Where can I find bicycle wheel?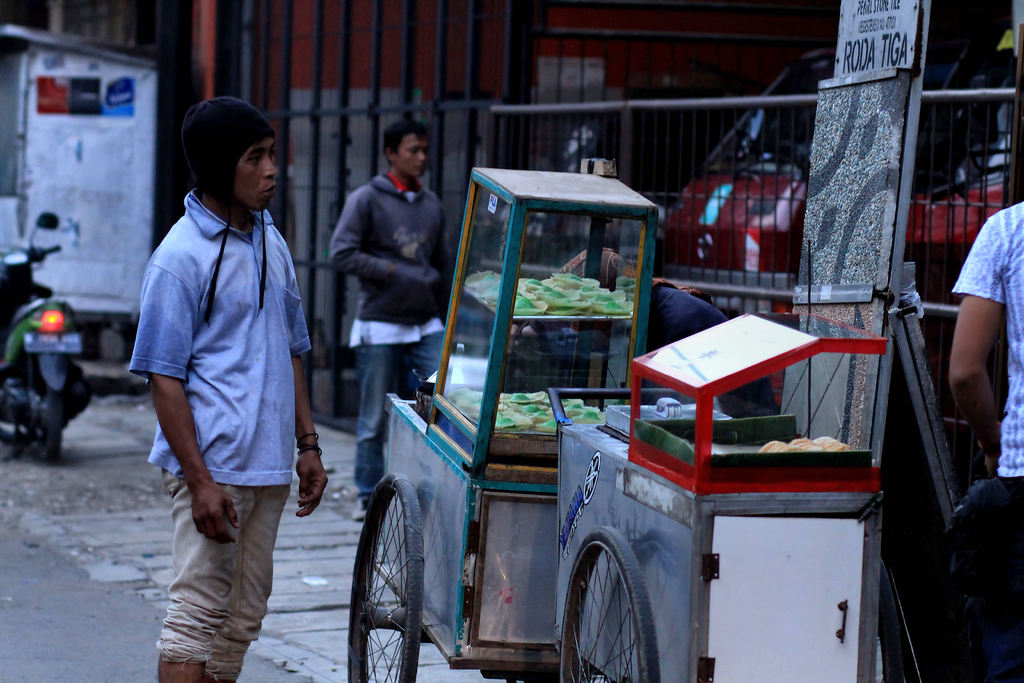
You can find it at detection(355, 457, 454, 674).
